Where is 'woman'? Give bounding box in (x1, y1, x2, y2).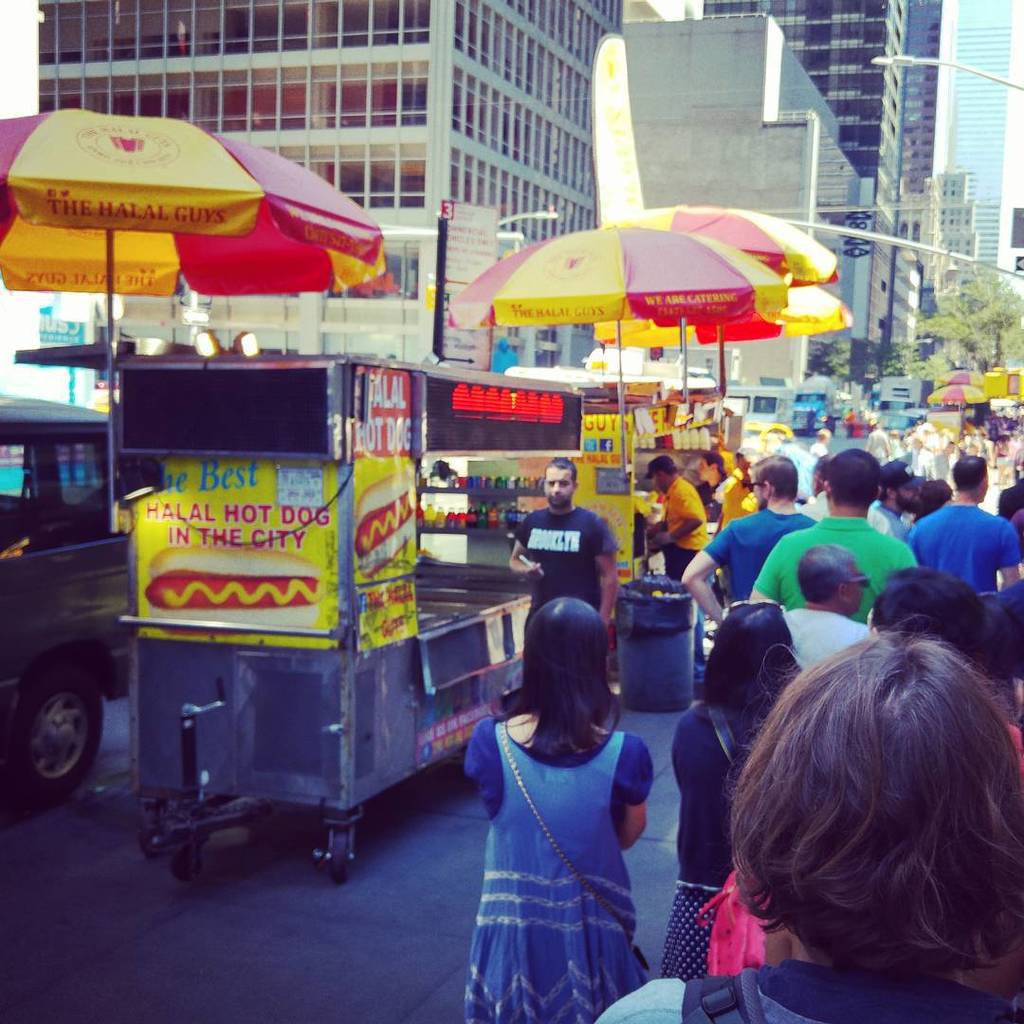
(449, 549, 683, 1014).
